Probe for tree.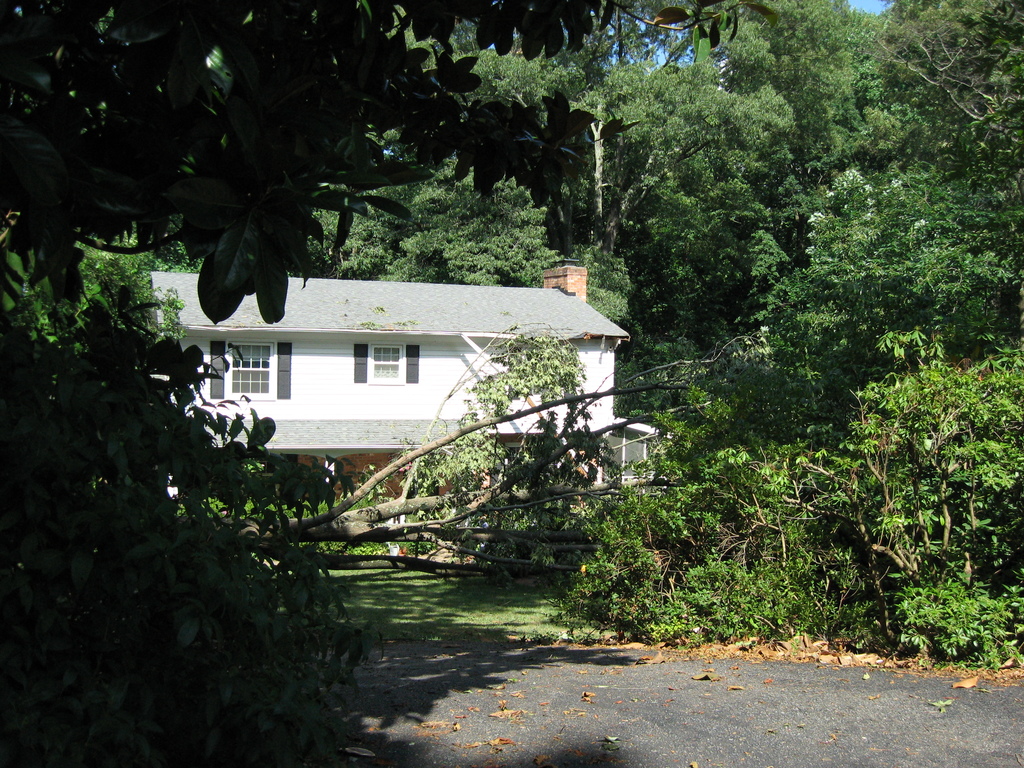
Probe result: (x1=697, y1=266, x2=863, y2=455).
